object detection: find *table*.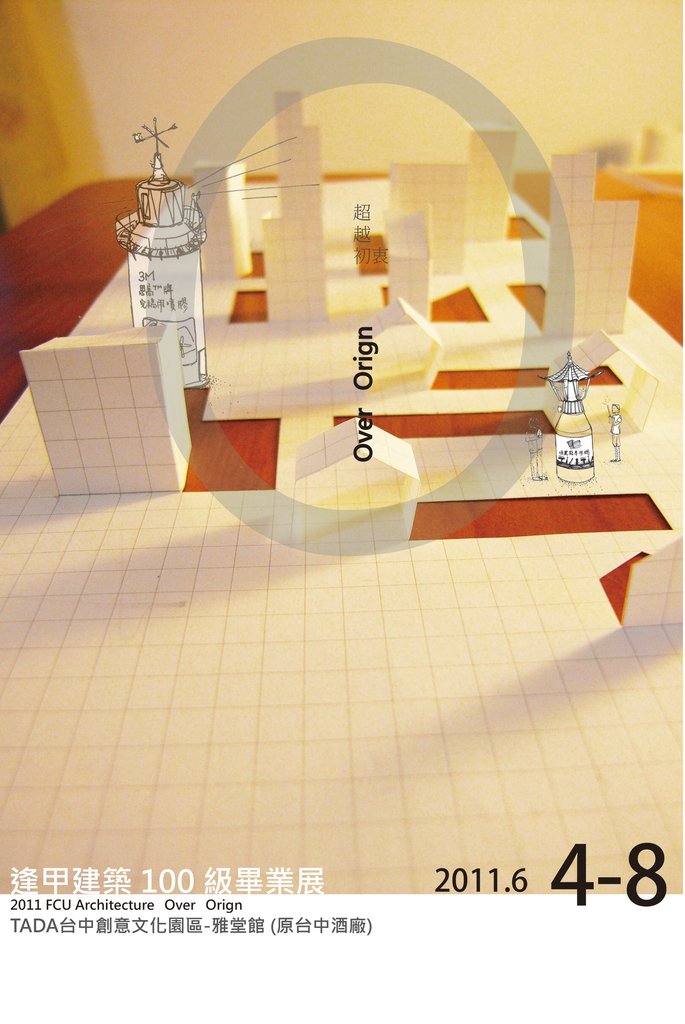
{"left": 24, "top": 52, "right": 617, "bottom": 921}.
